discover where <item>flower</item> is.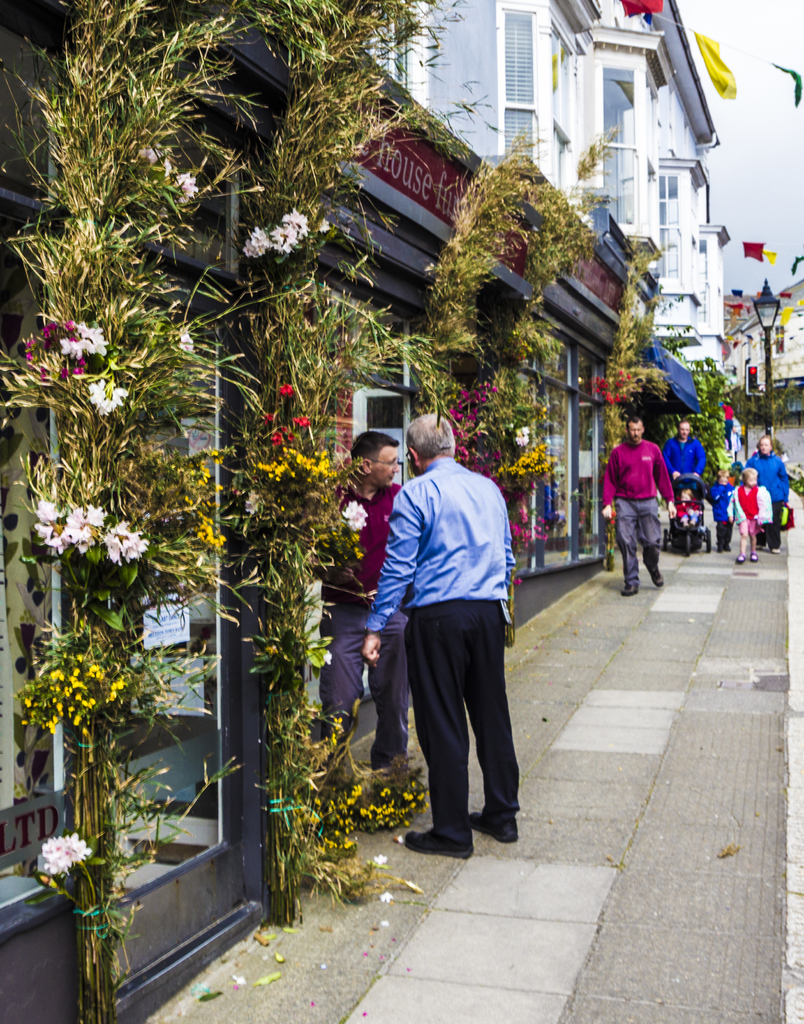
Discovered at 514:422:534:443.
